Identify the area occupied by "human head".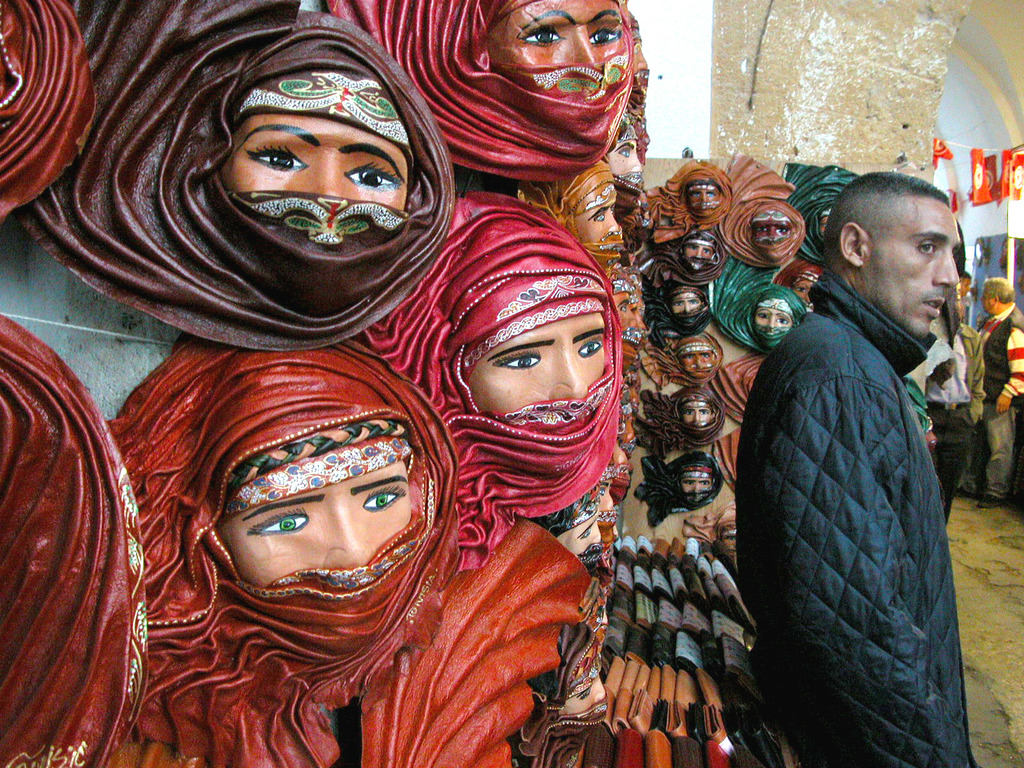
Area: bbox=(666, 329, 723, 383).
